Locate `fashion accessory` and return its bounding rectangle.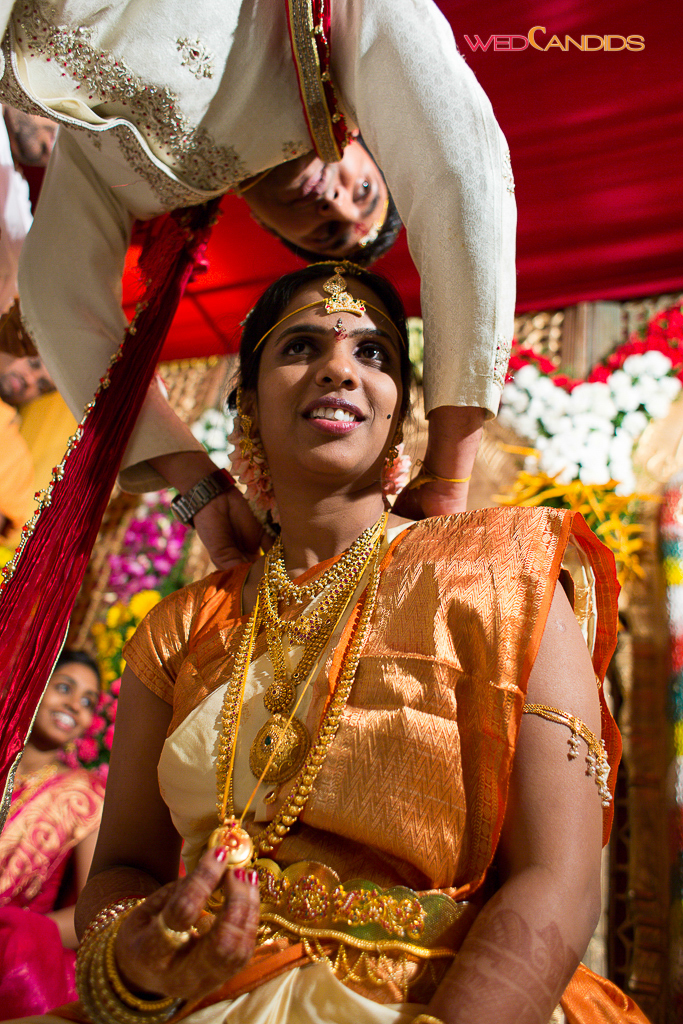
x1=6 y1=763 x2=59 y2=808.
